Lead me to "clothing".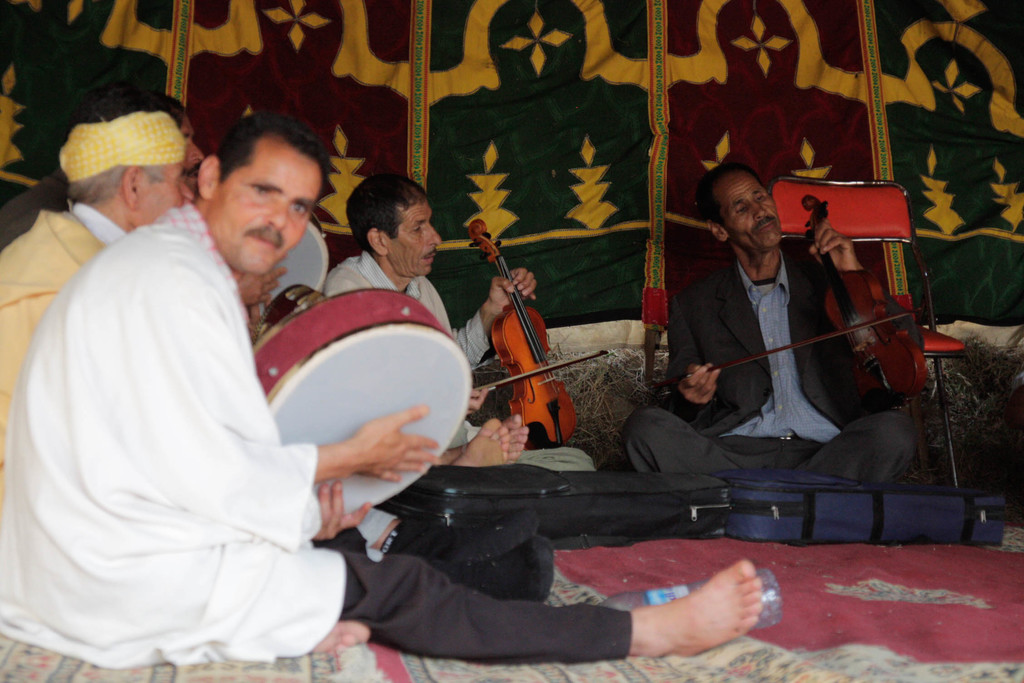
Lead to [left=0, top=198, right=633, bottom=667].
